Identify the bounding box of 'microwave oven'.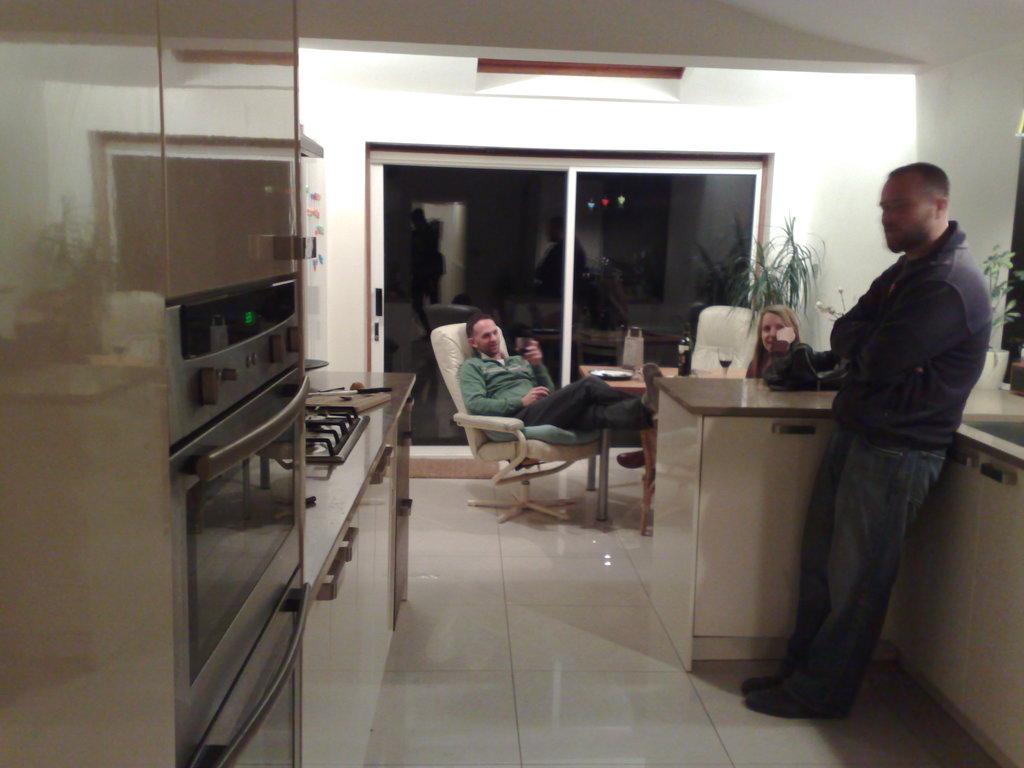
{"left": 161, "top": 285, "right": 308, "bottom": 767}.
